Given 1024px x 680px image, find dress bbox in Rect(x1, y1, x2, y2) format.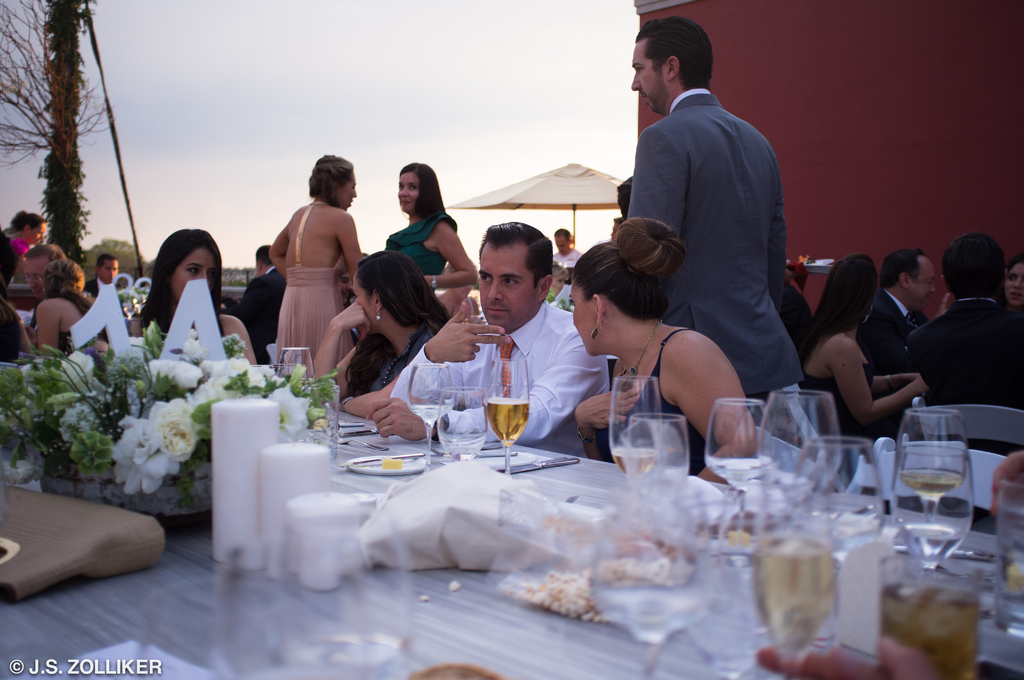
Rect(385, 215, 456, 277).
